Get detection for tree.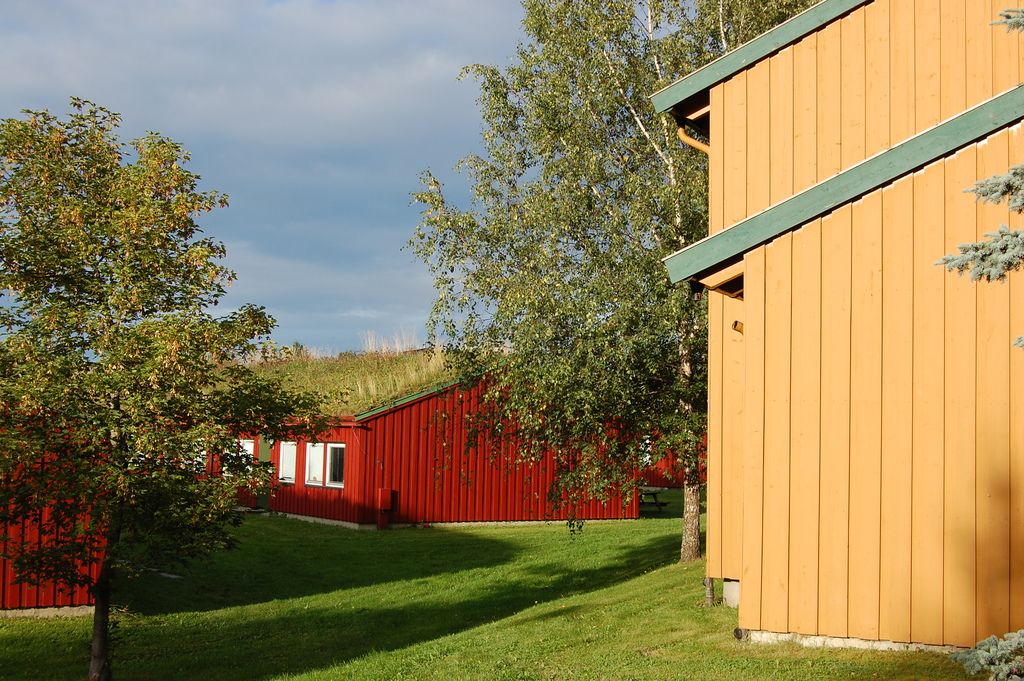
Detection: bbox=[14, 89, 266, 605].
